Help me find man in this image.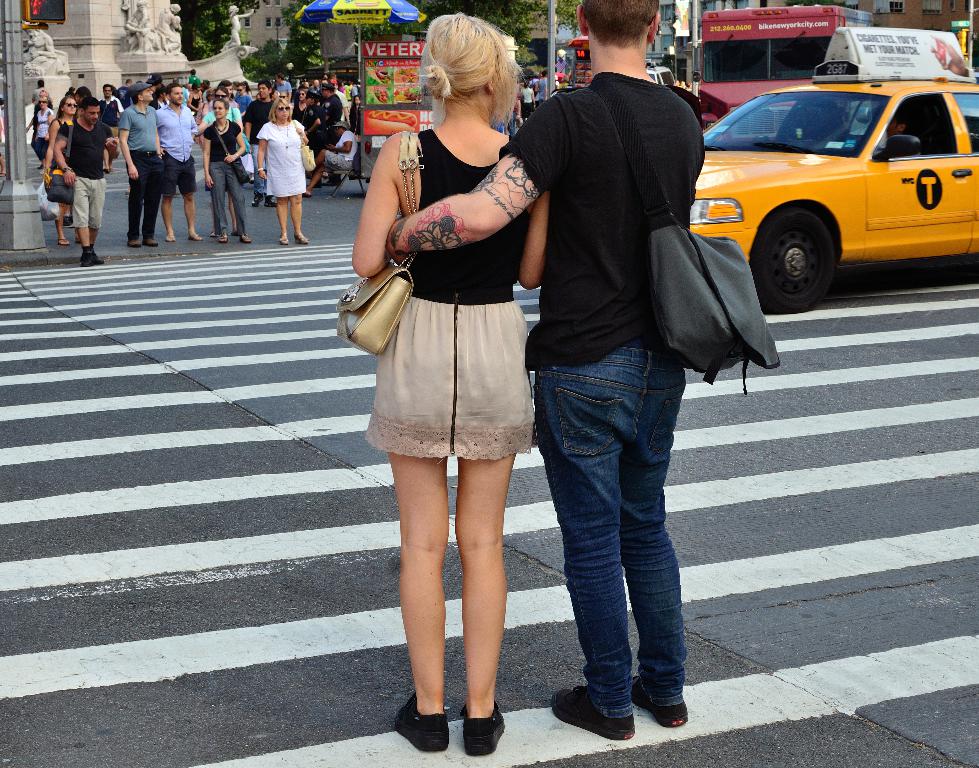
Found it: detection(52, 95, 111, 267).
